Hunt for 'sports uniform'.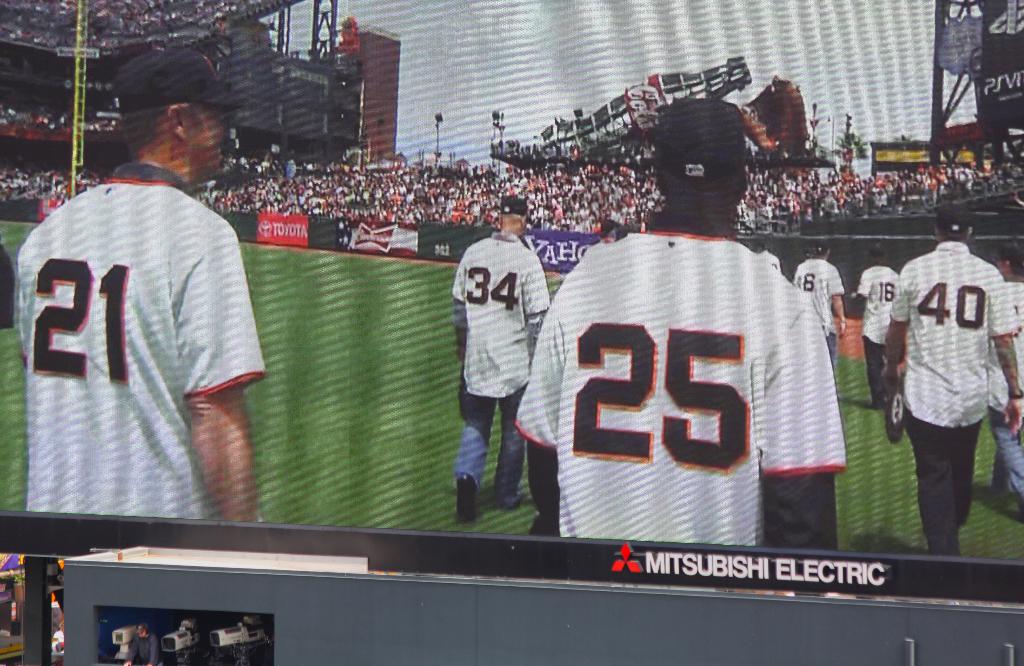
Hunted down at {"x1": 897, "y1": 211, "x2": 1023, "y2": 552}.
